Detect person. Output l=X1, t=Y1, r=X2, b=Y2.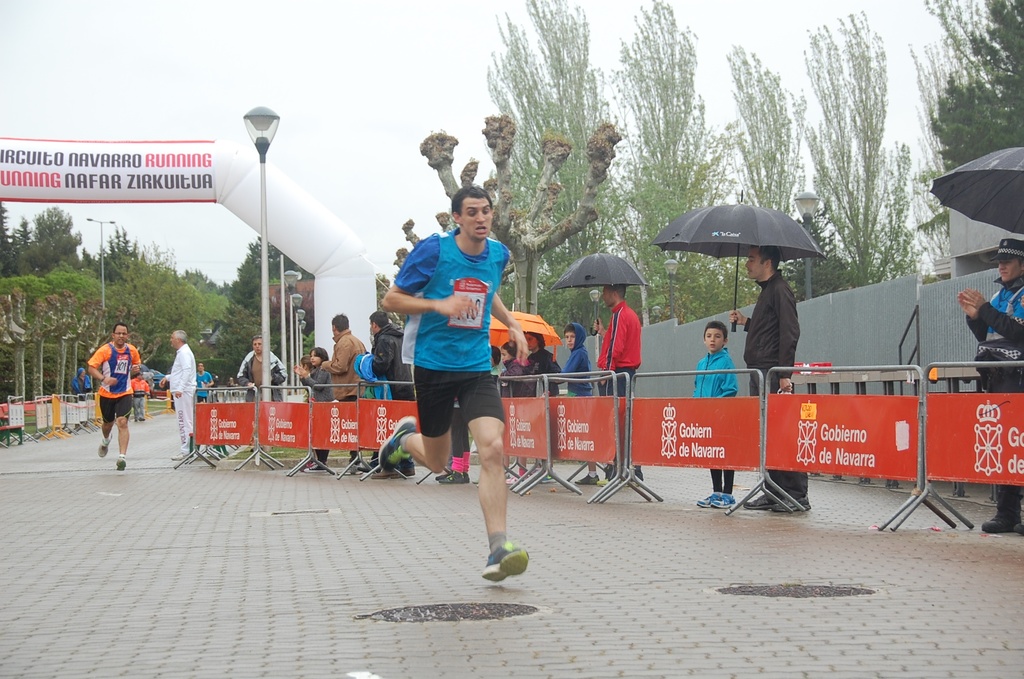
l=83, t=311, r=141, b=463.
